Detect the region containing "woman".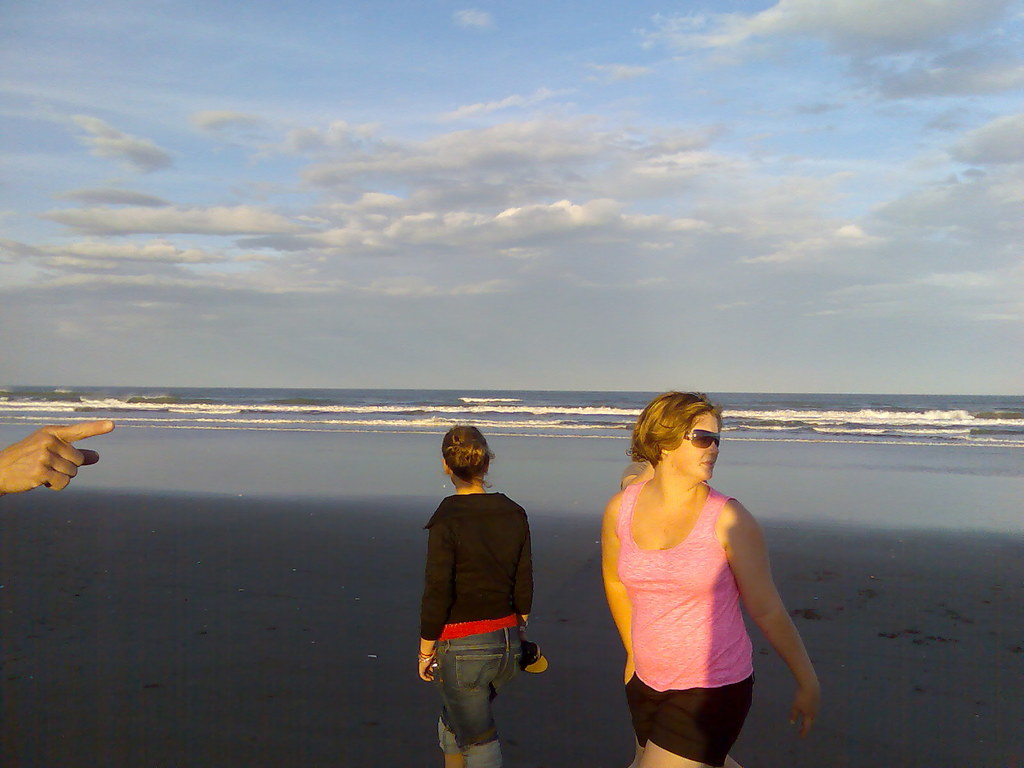
595:390:829:767.
